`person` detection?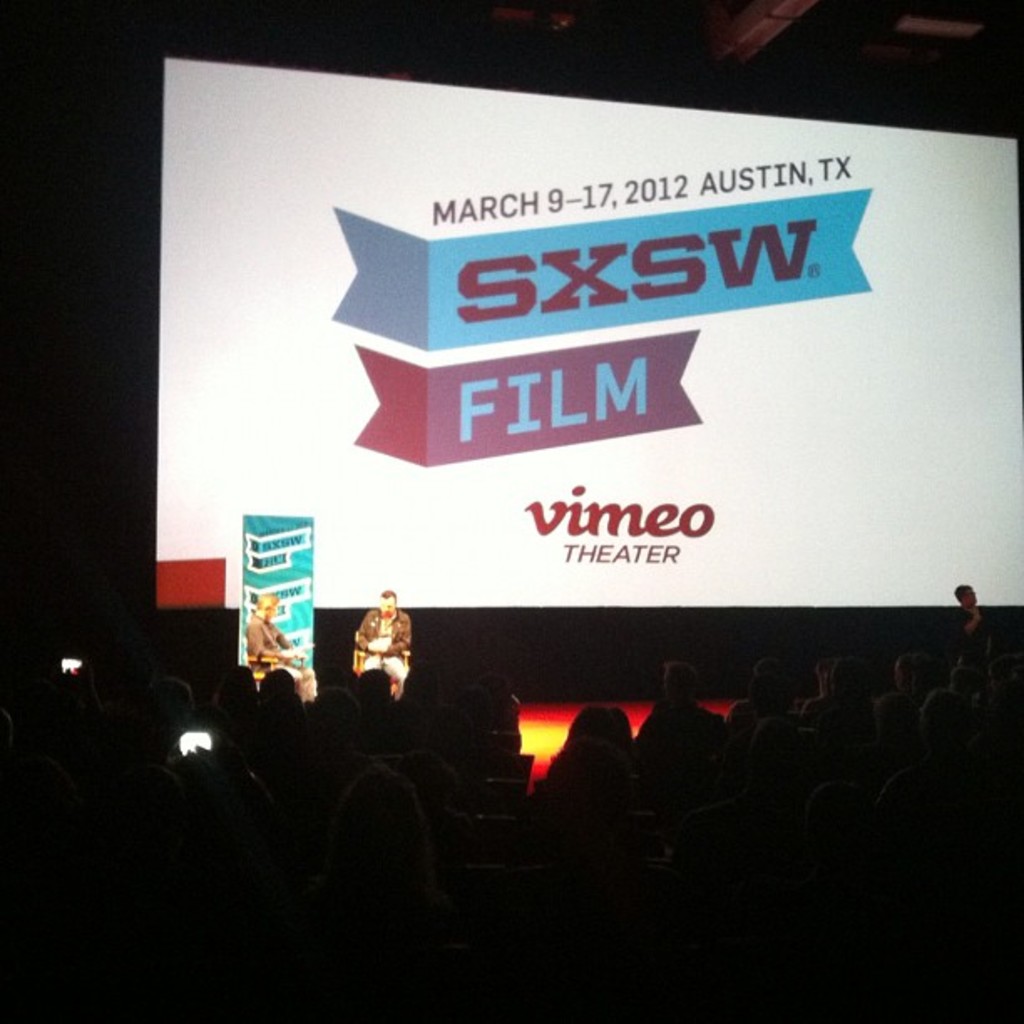
select_region(355, 594, 437, 733)
